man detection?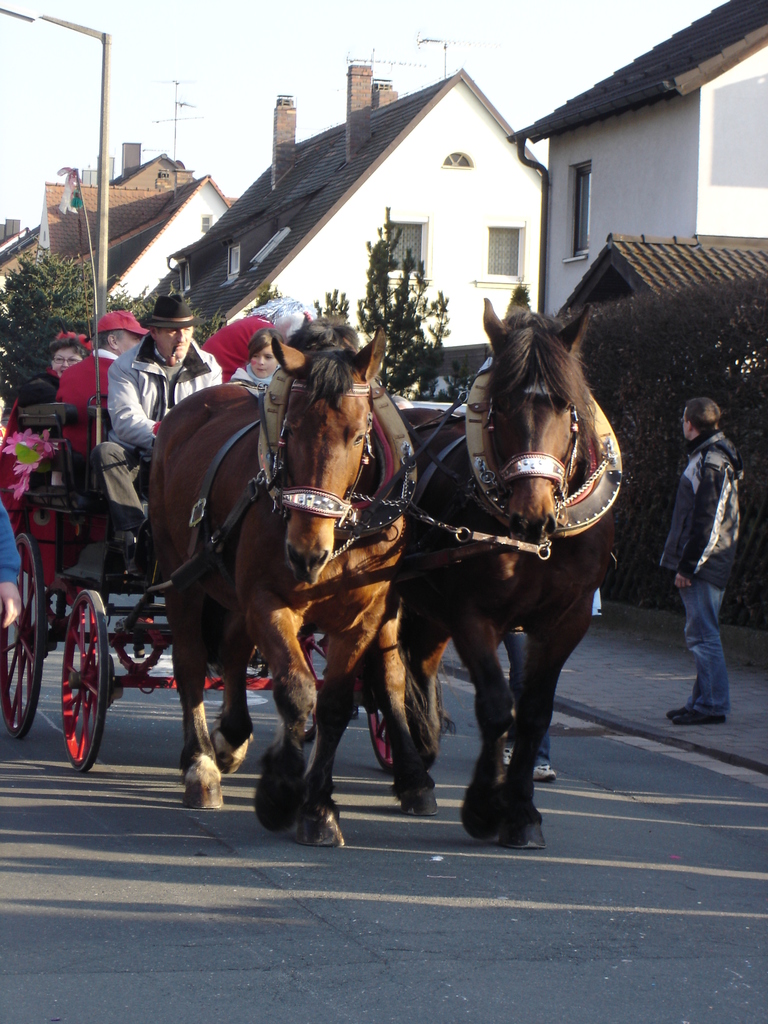
l=52, t=309, r=146, b=463
